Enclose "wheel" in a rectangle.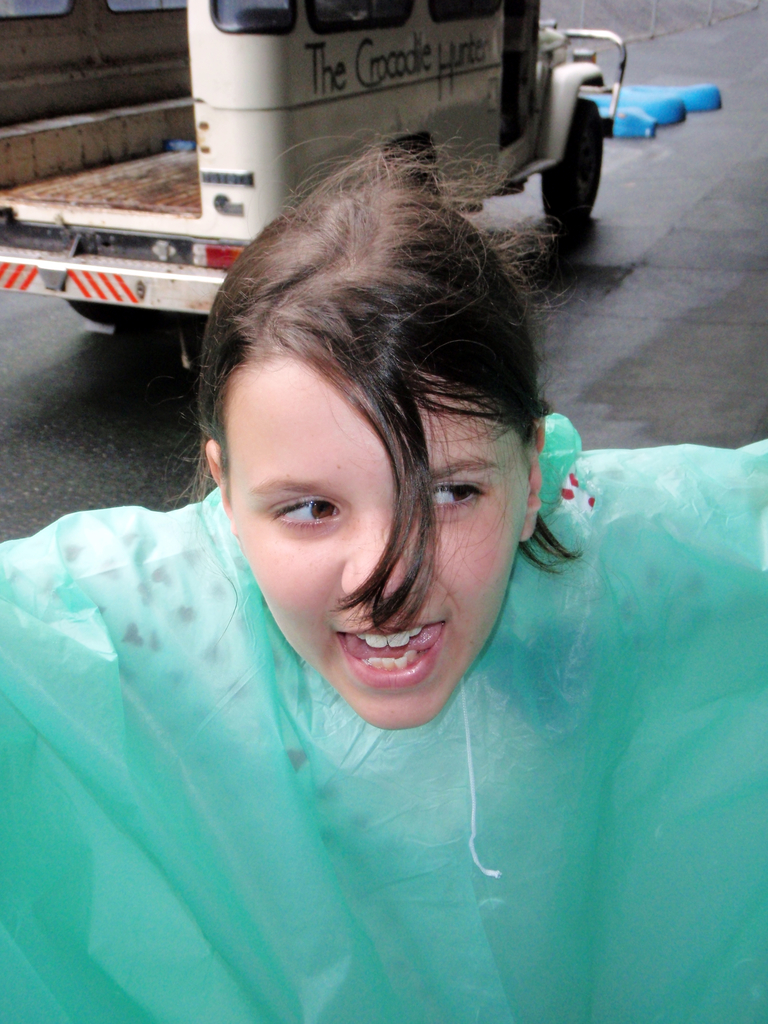
(65,301,116,326).
